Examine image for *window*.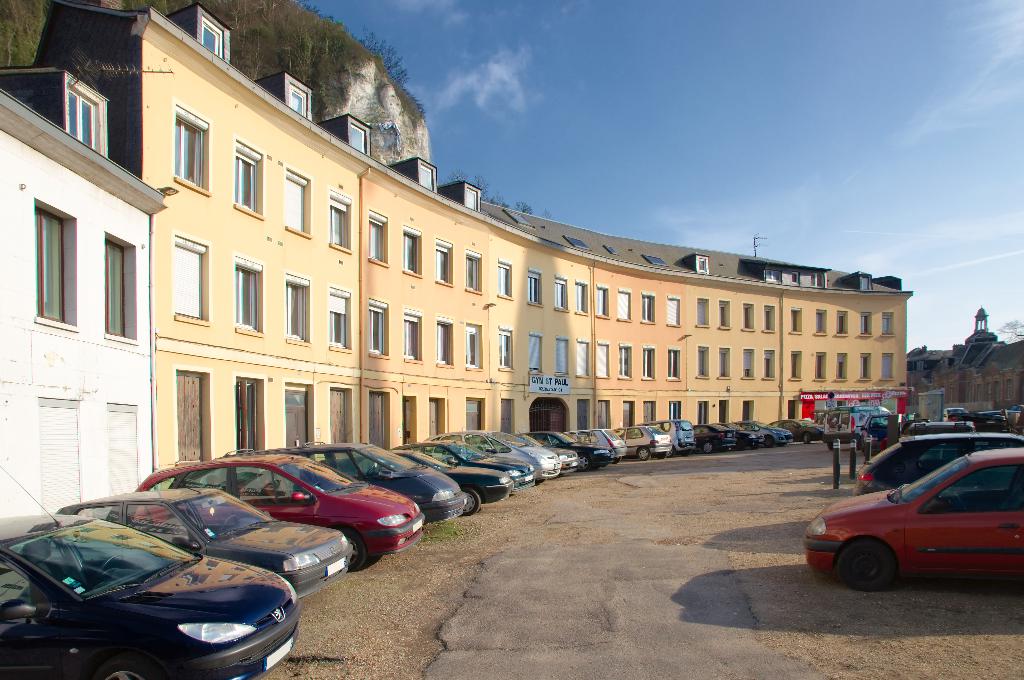
Examination result: x1=554 y1=280 x2=568 y2=308.
